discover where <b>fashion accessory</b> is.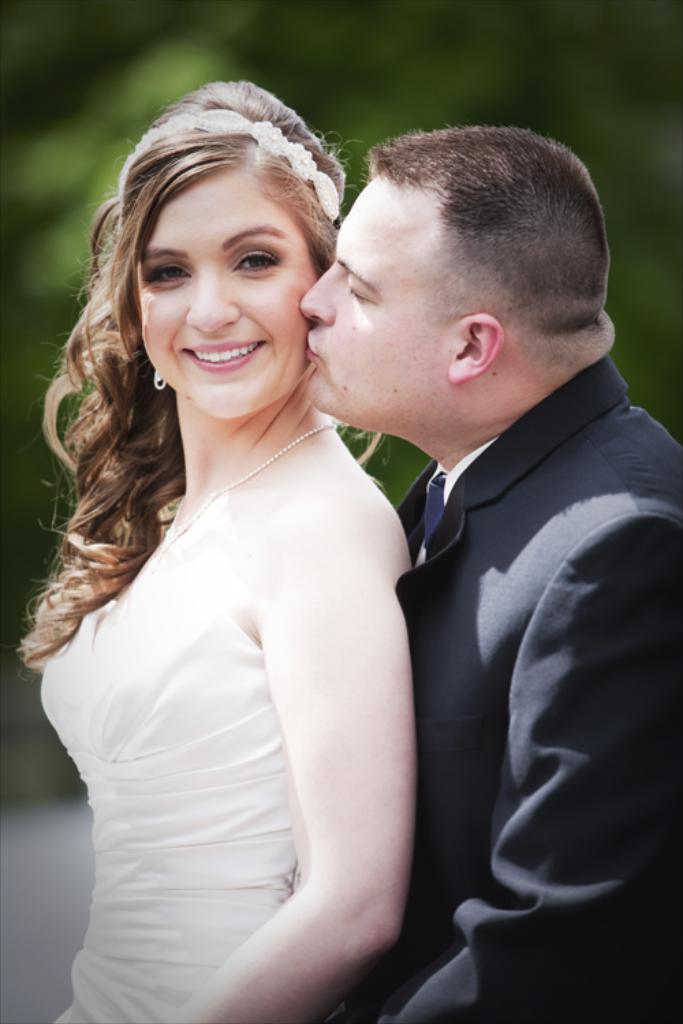
Discovered at <box>117,109,339,220</box>.
